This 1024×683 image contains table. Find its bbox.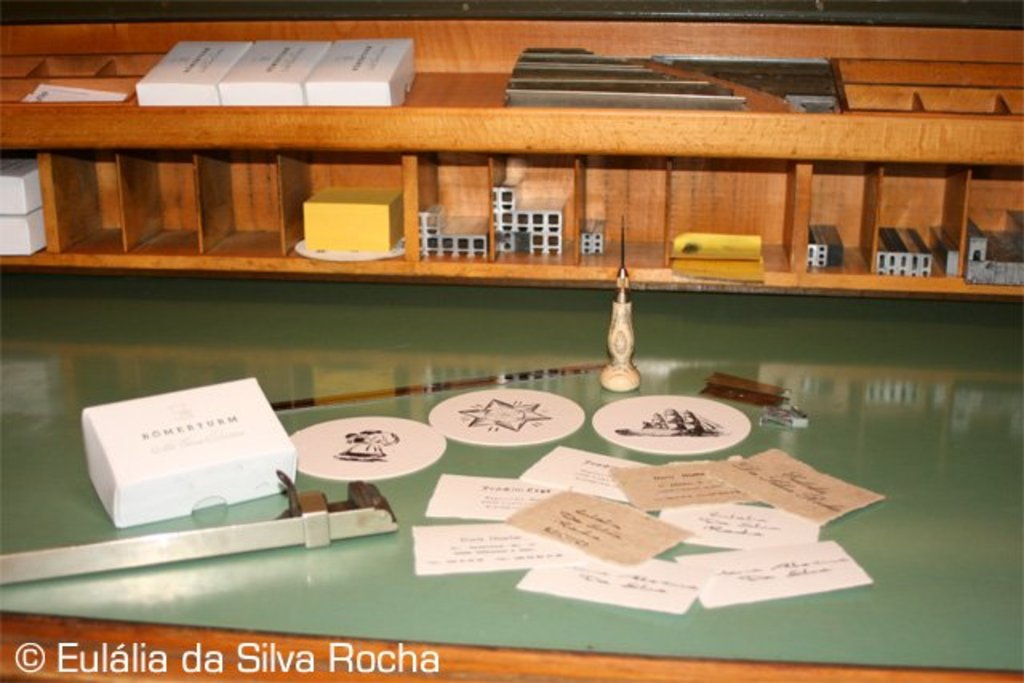
l=0, t=266, r=1022, b=681.
